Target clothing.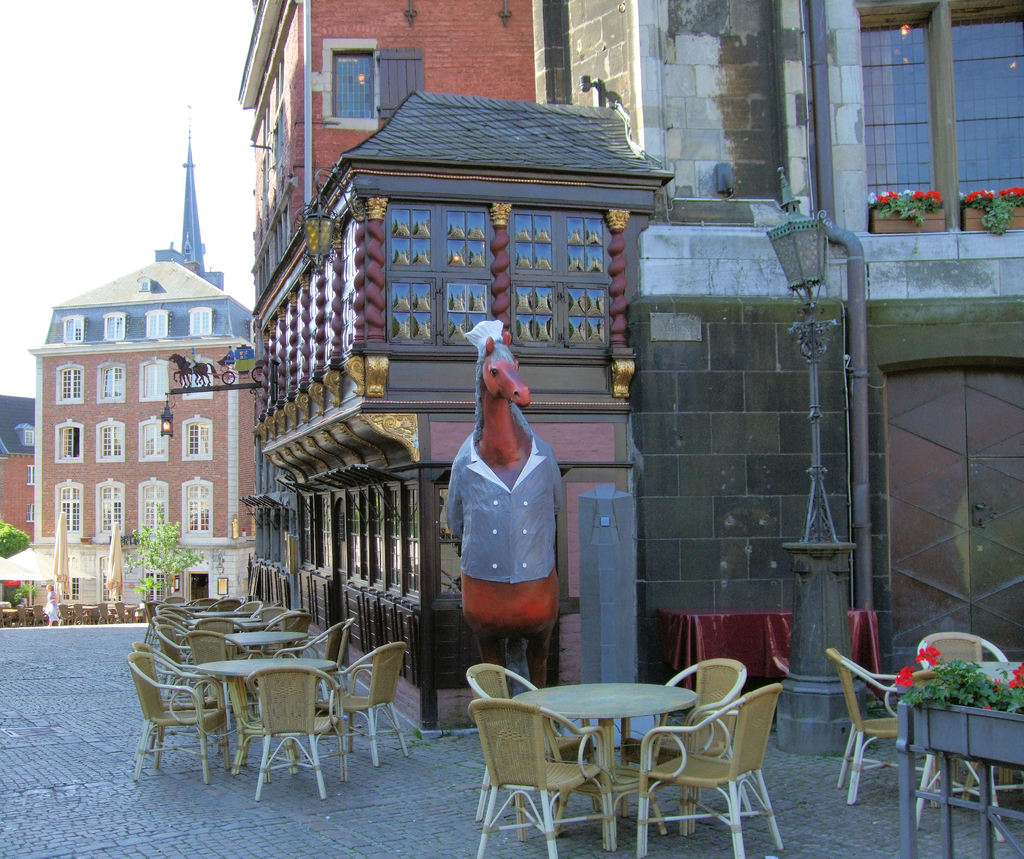
Target region: region(431, 385, 567, 662).
